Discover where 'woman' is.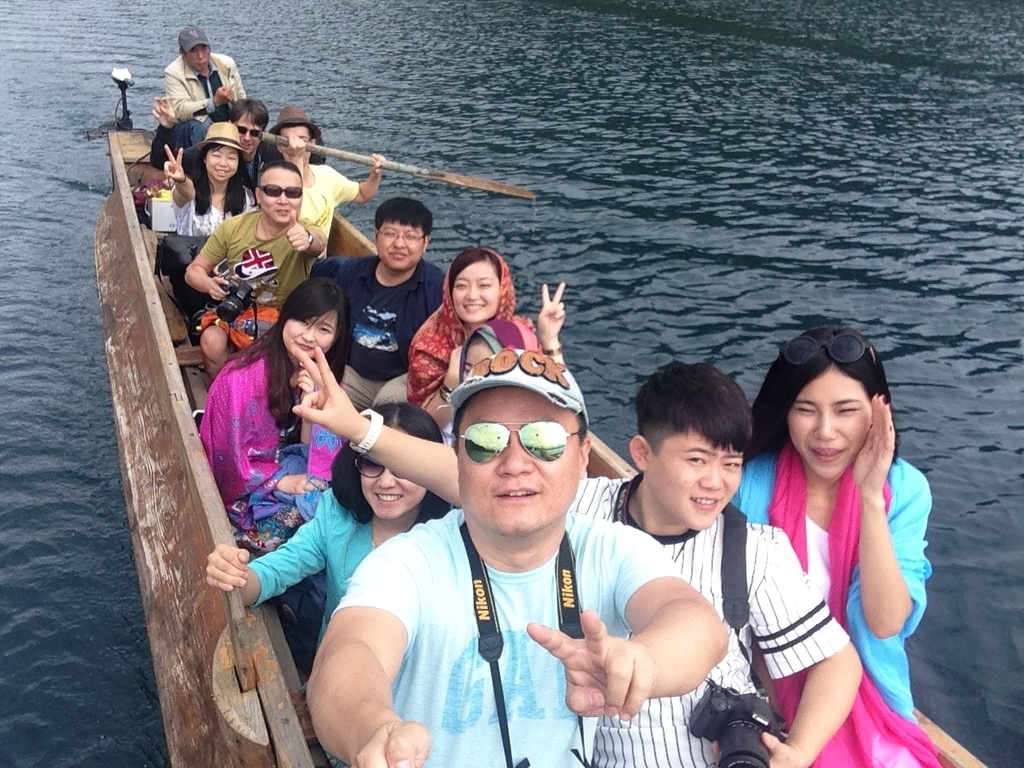
Discovered at box(206, 393, 454, 691).
